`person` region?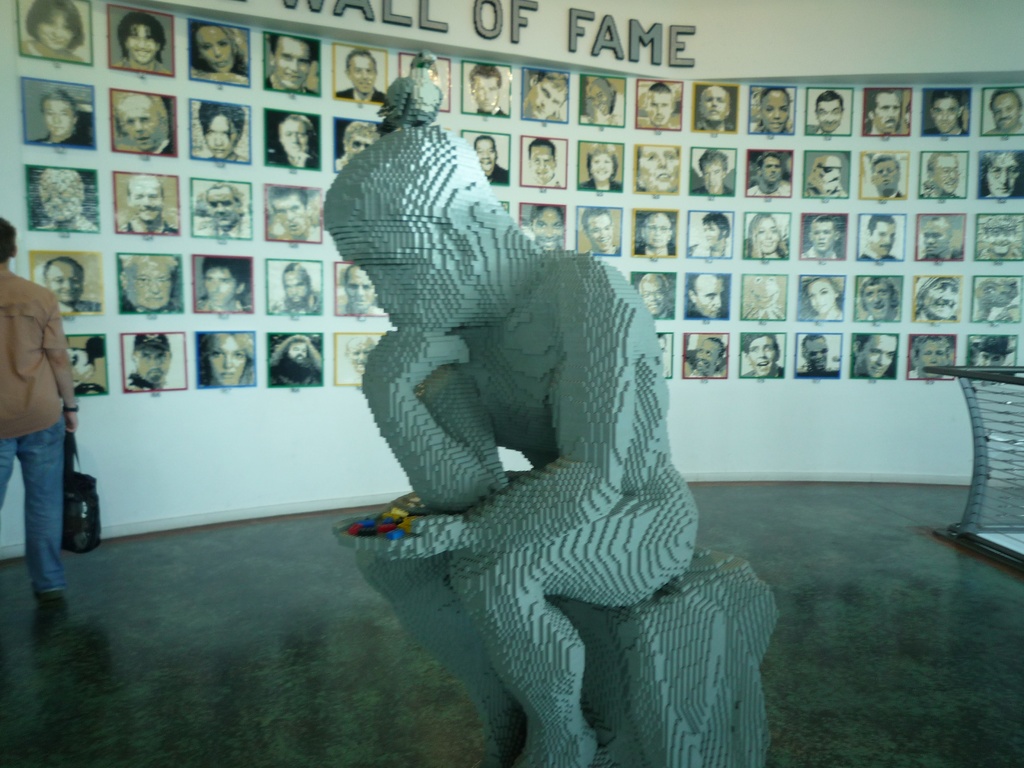
20 0 85 64
